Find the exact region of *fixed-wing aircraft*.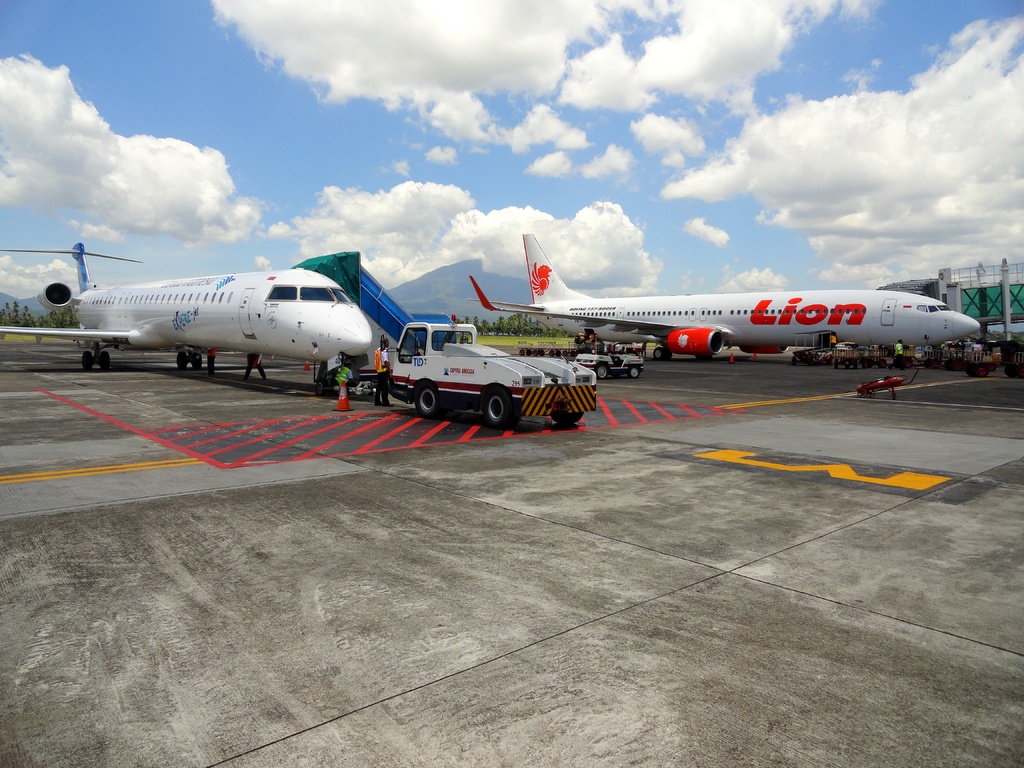
Exact region: select_region(0, 241, 374, 397).
